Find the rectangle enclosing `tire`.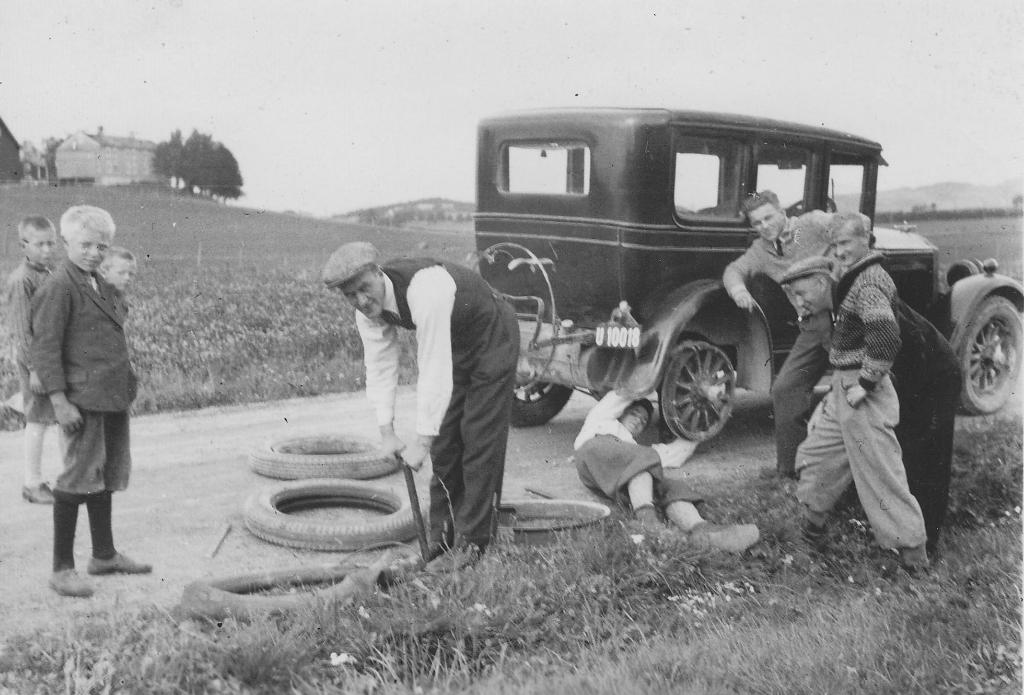
x1=243 y1=479 x2=426 y2=550.
